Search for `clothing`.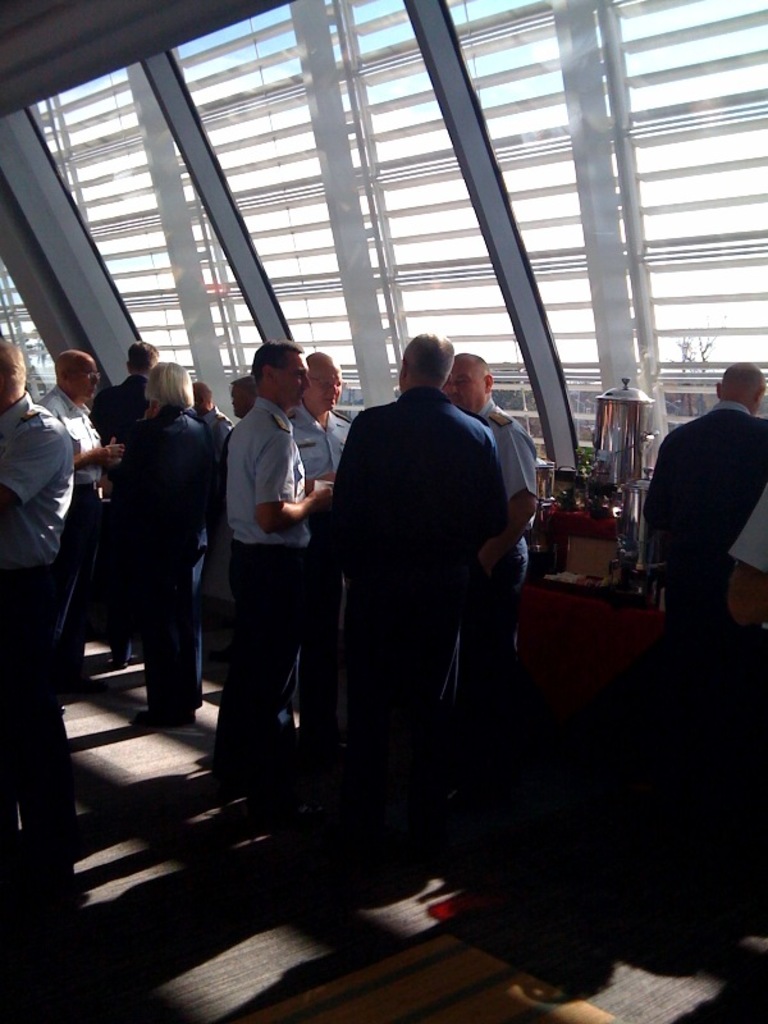
Found at (474,397,538,494).
